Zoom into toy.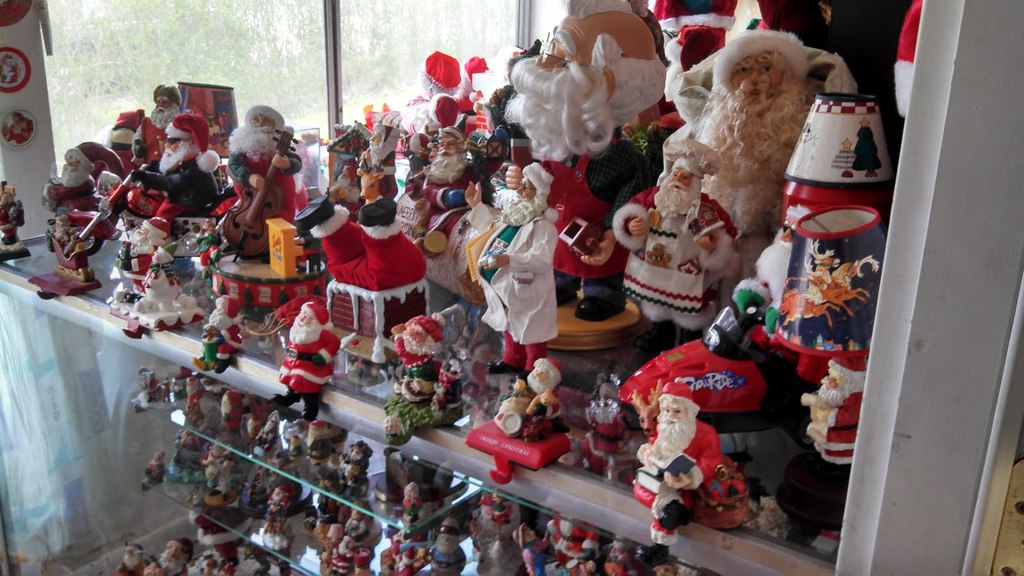
Zoom target: <region>124, 108, 225, 229</region>.
